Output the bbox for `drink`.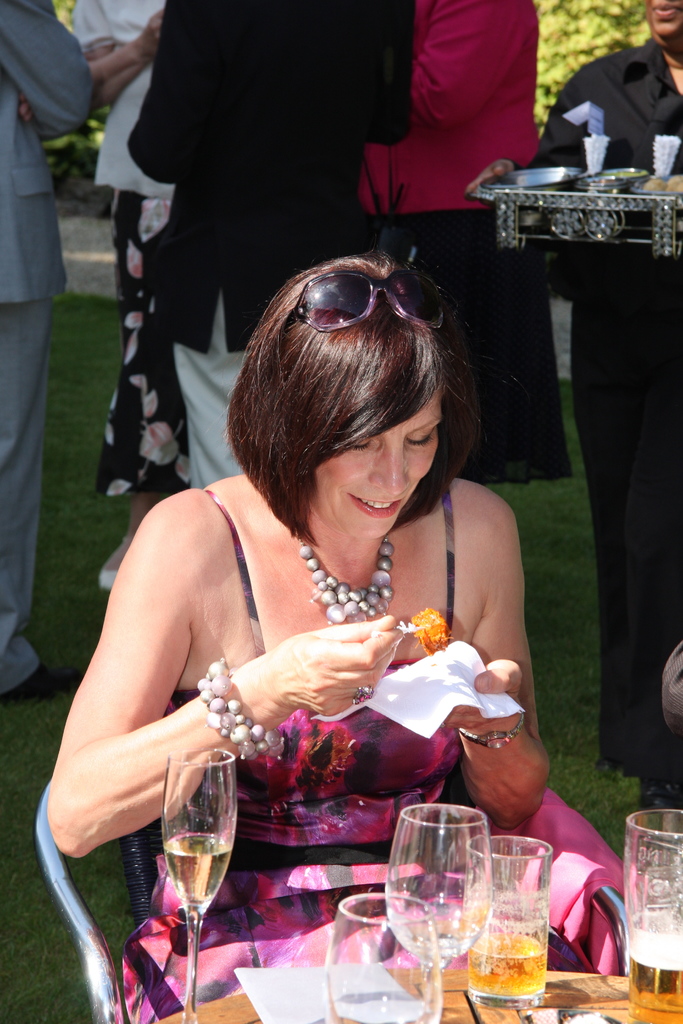
crop(457, 828, 549, 1007).
